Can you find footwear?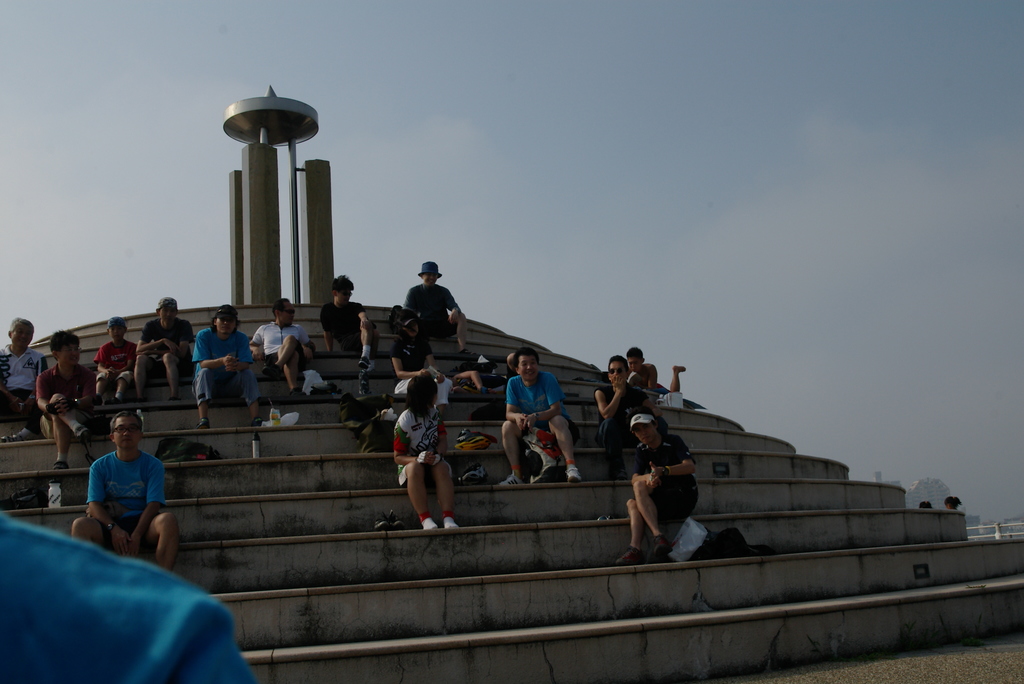
Yes, bounding box: detection(501, 472, 522, 485).
